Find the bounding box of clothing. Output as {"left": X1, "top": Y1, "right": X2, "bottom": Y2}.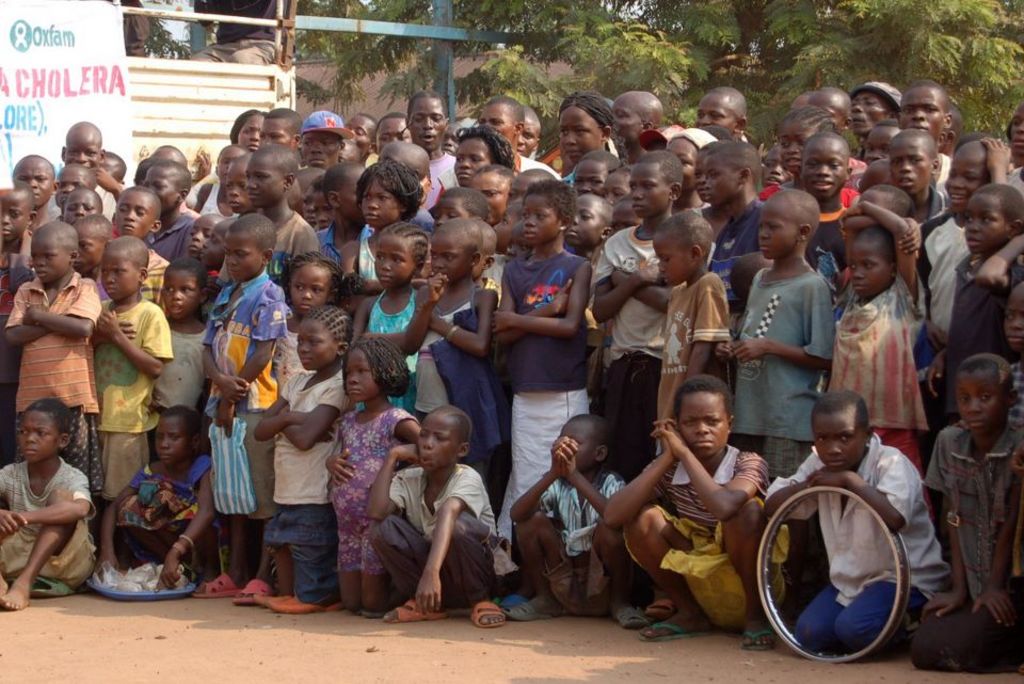
{"left": 542, "top": 457, "right": 614, "bottom": 614}.
